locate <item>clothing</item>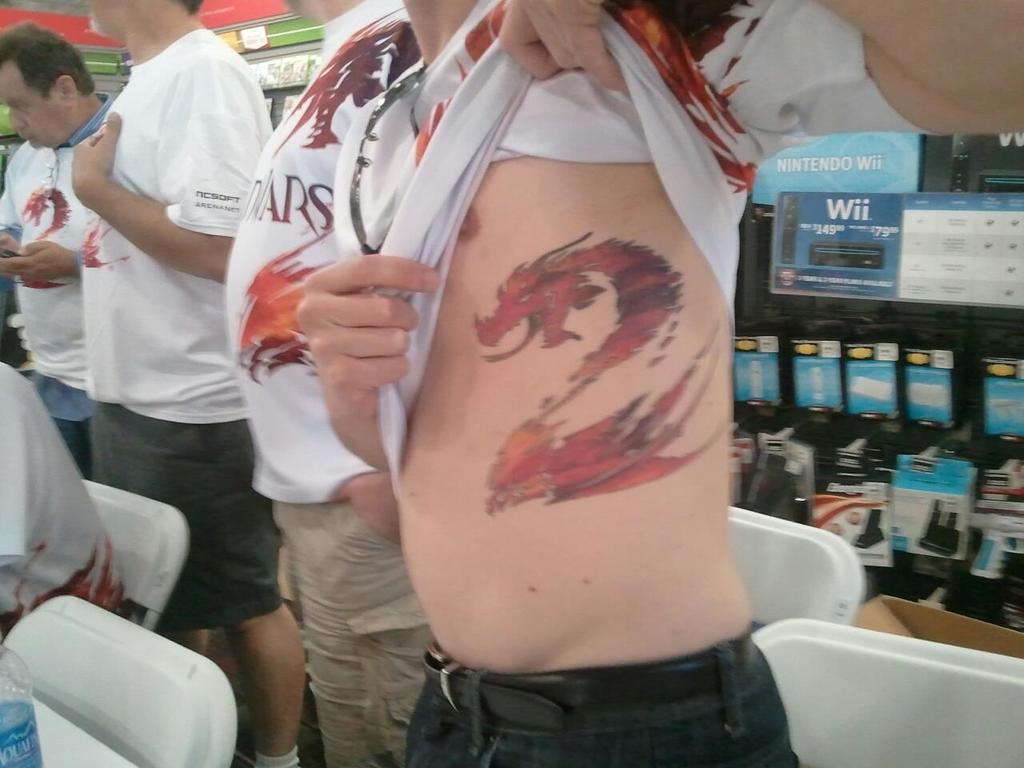
<box>0,90,113,477</box>
